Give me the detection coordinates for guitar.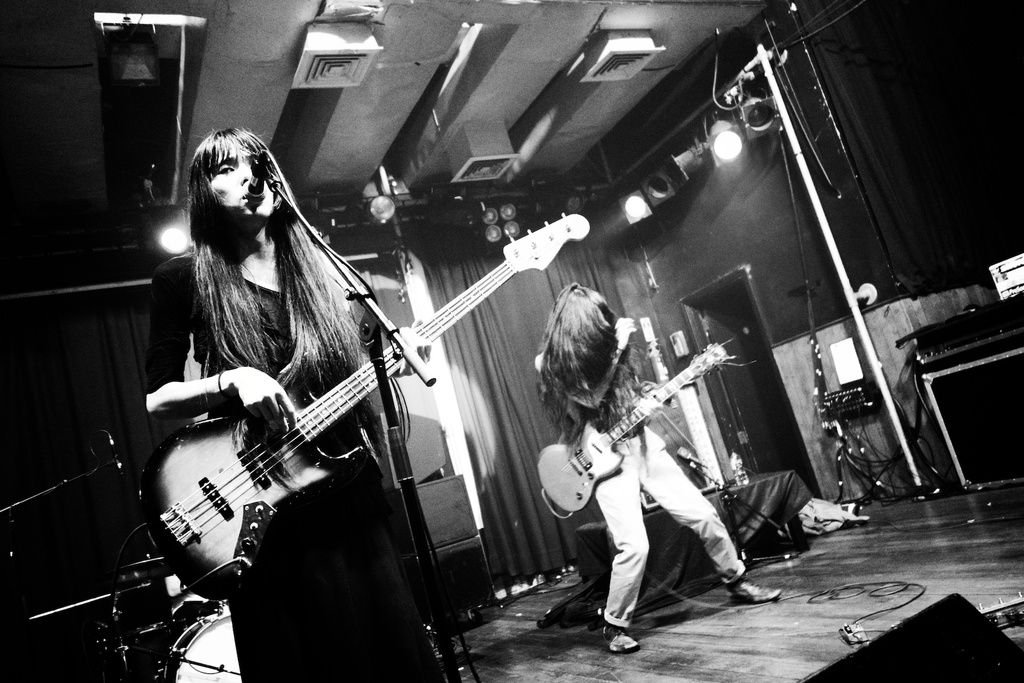
(x1=131, y1=254, x2=554, y2=604).
